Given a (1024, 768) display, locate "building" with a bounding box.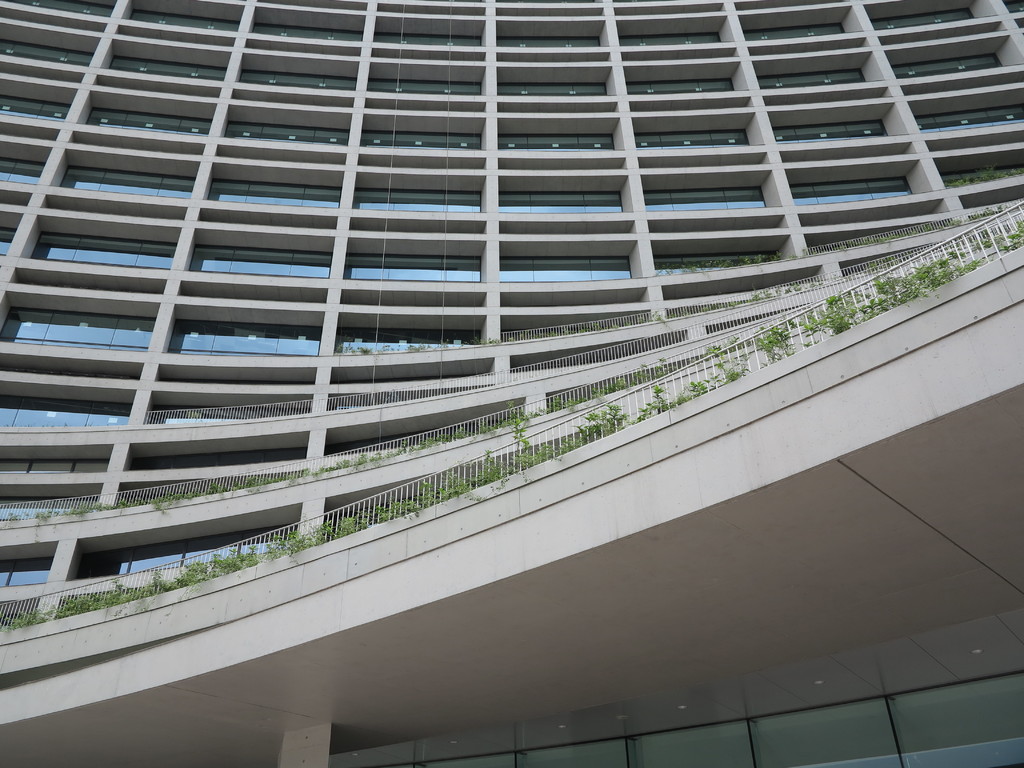
Located: bbox=(0, 0, 1023, 767).
